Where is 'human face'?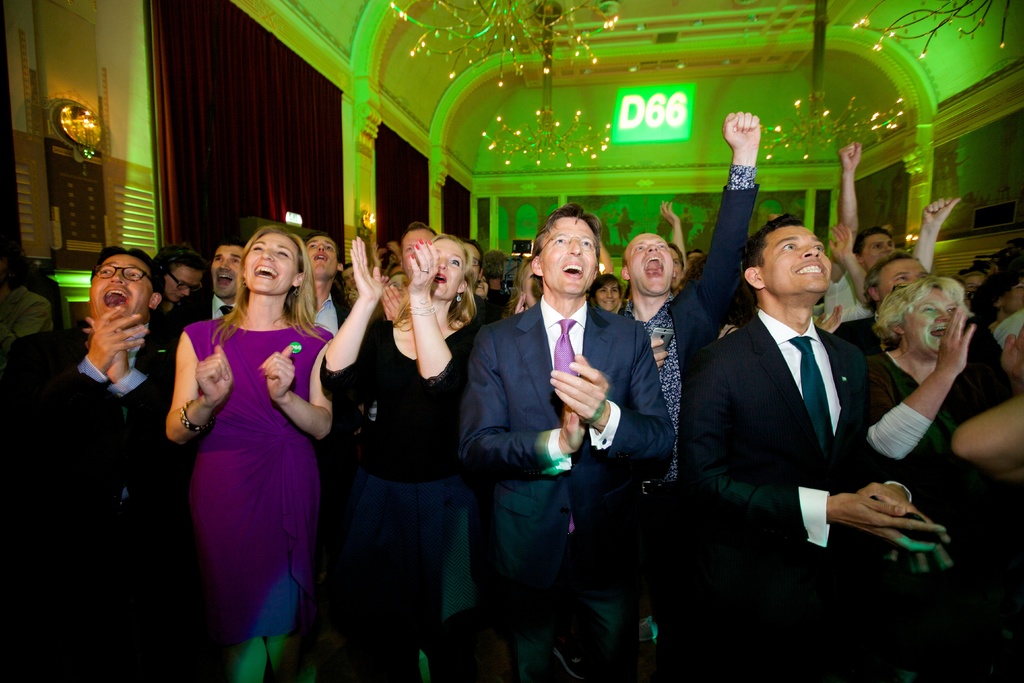
select_region(177, 265, 203, 302).
